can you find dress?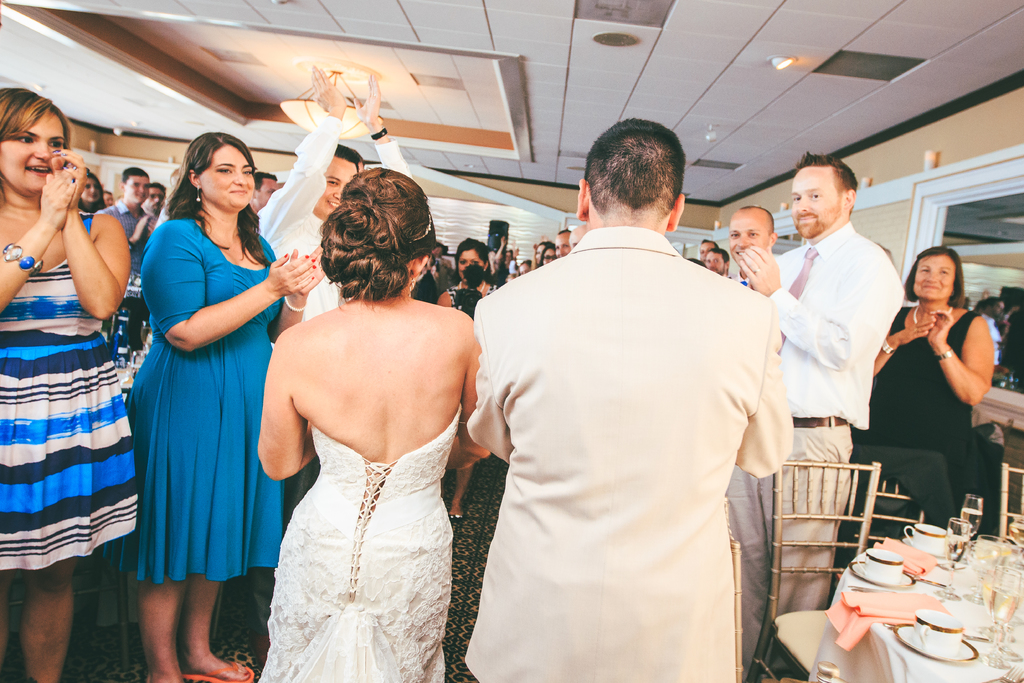
Yes, bounding box: {"left": 0, "top": 208, "right": 141, "bottom": 575}.
